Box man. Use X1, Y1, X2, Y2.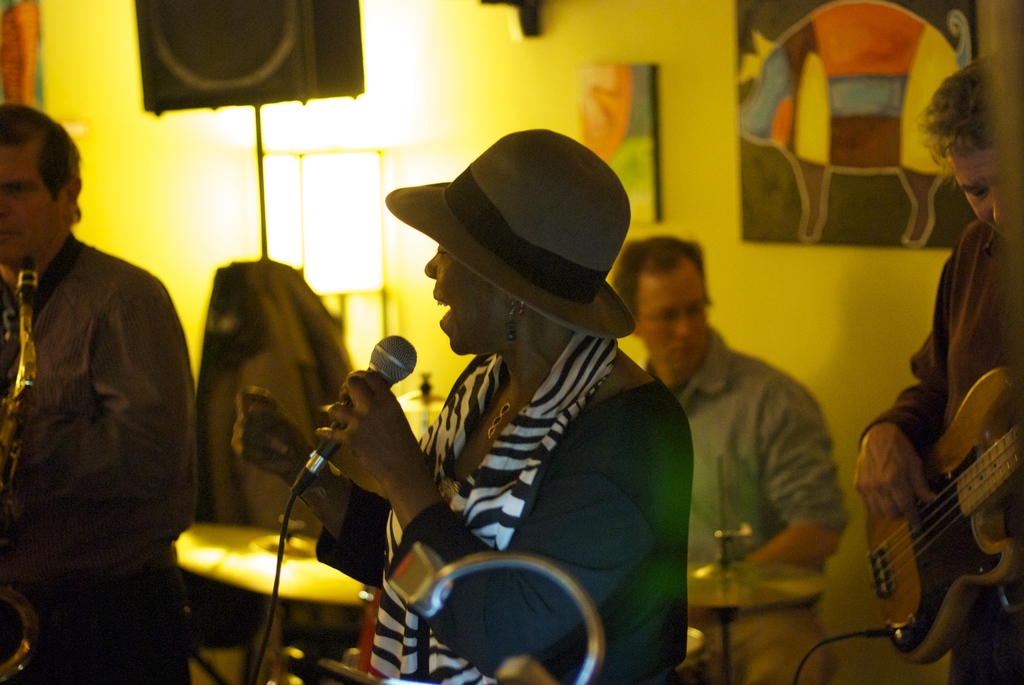
850, 54, 1023, 684.
